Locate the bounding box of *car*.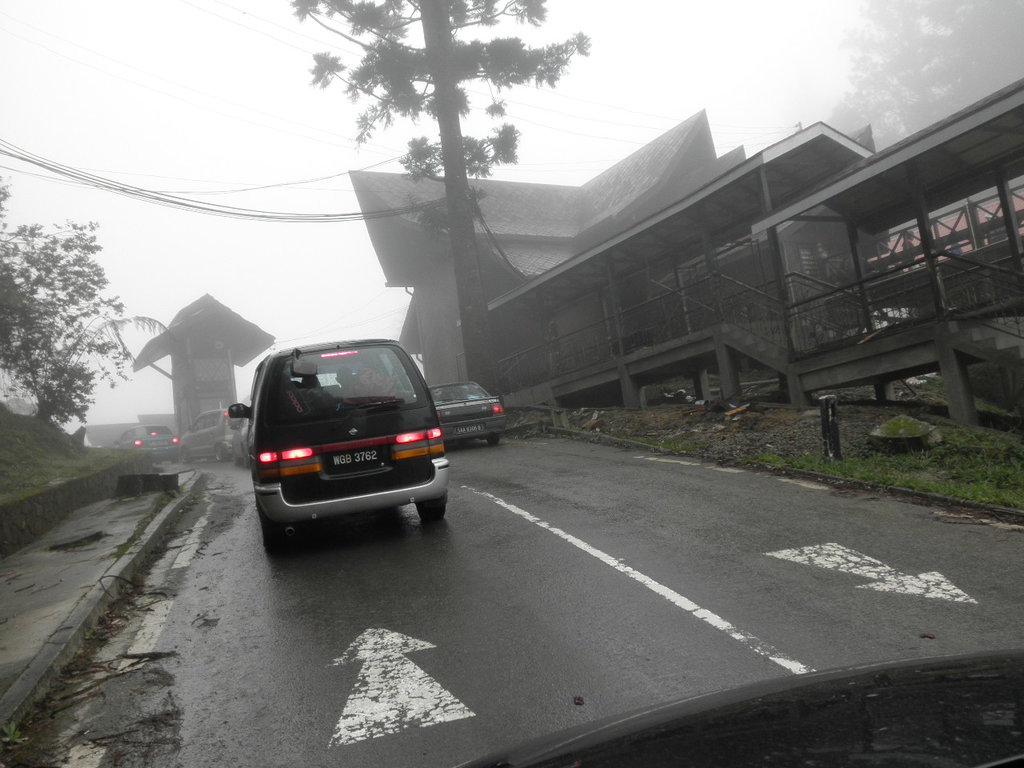
Bounding box: left=234, top=334, right=460, bottom=559.
